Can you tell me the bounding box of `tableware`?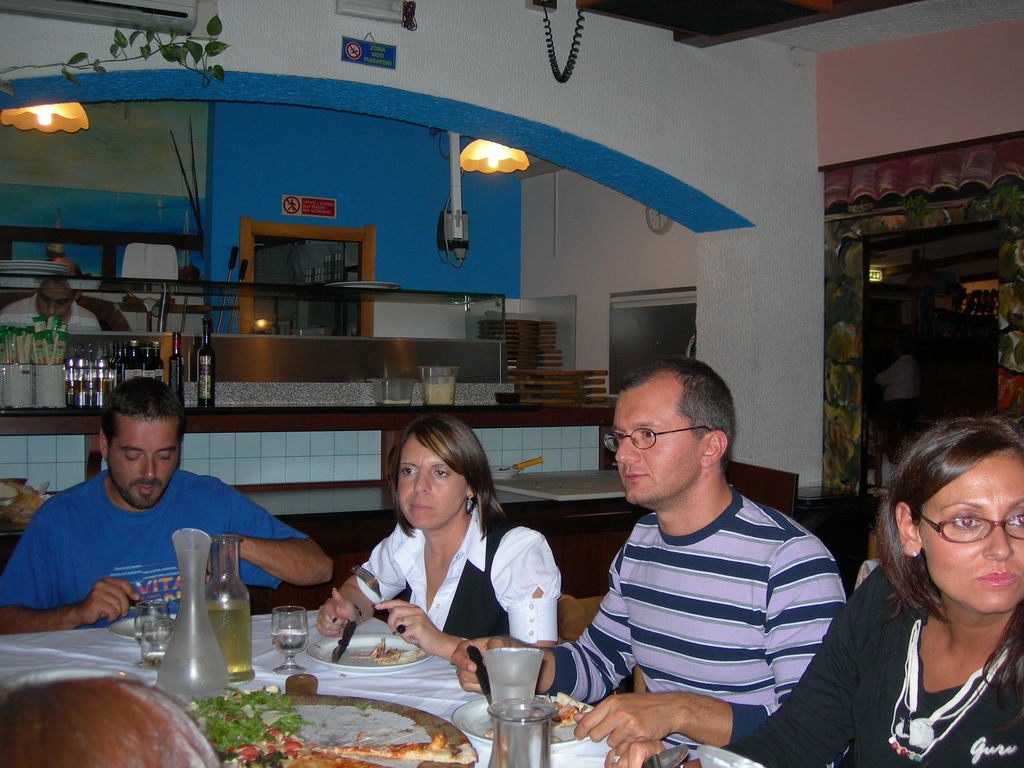
[487,698,560,767].
